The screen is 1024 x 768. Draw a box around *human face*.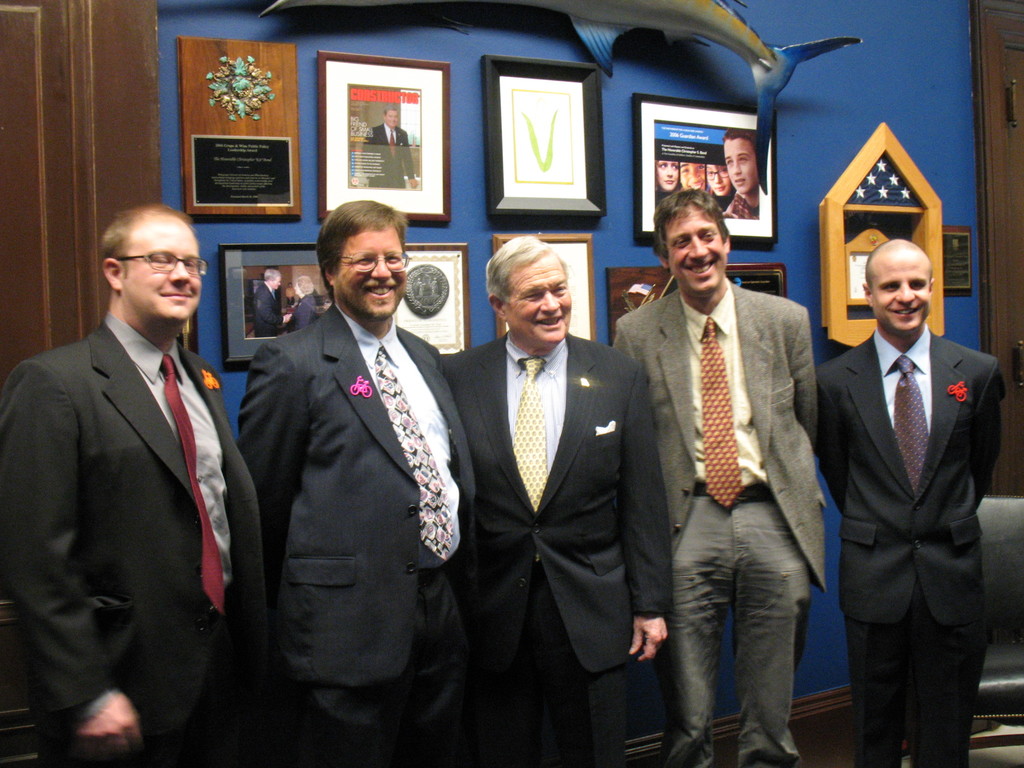
locate(504, 257, 573, 340).
